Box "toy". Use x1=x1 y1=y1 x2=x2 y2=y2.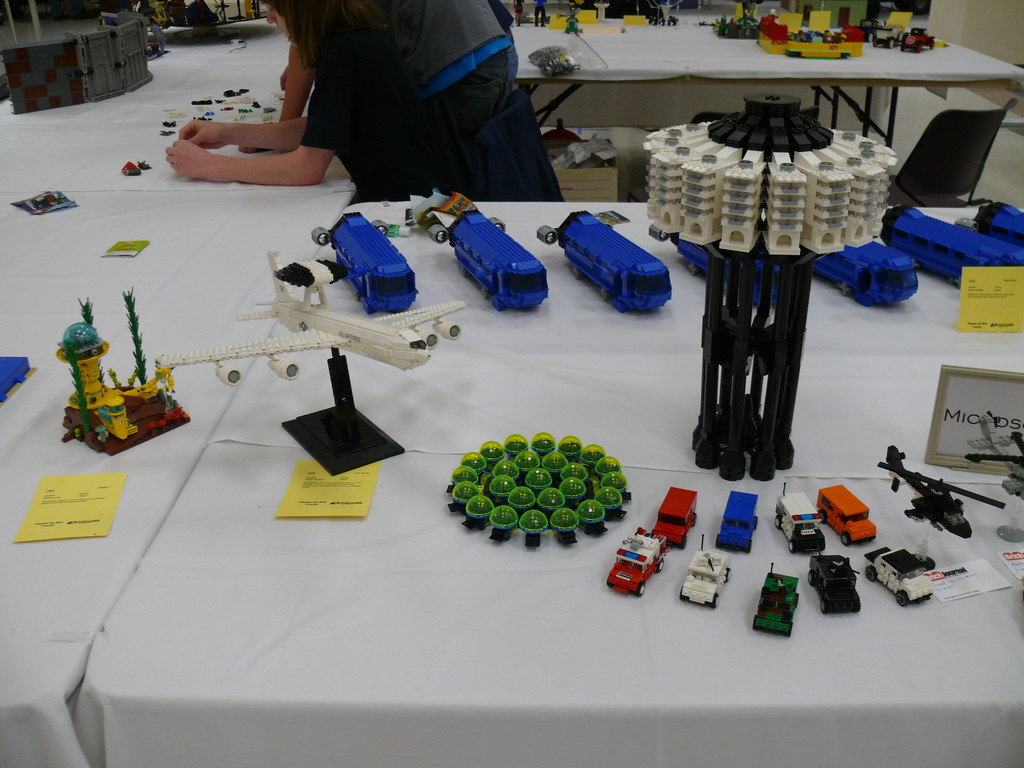
x1=660 y1=481 x2=701 y2=543.
